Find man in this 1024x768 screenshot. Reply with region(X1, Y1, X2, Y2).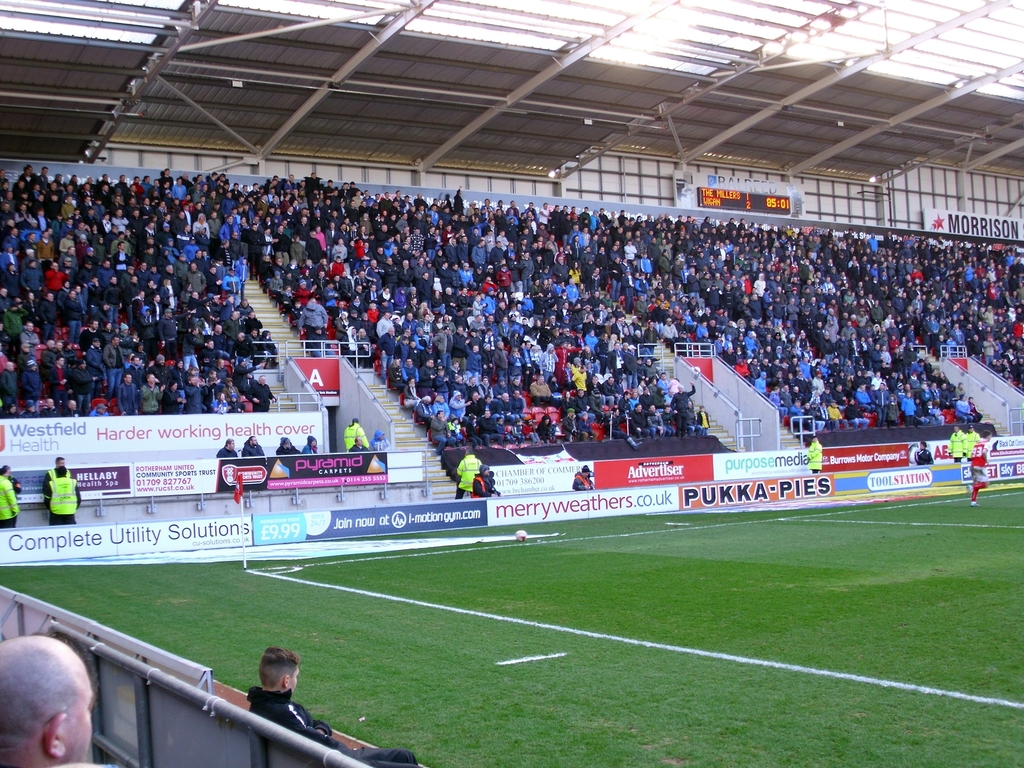
region(142, 374, 163, 414).
